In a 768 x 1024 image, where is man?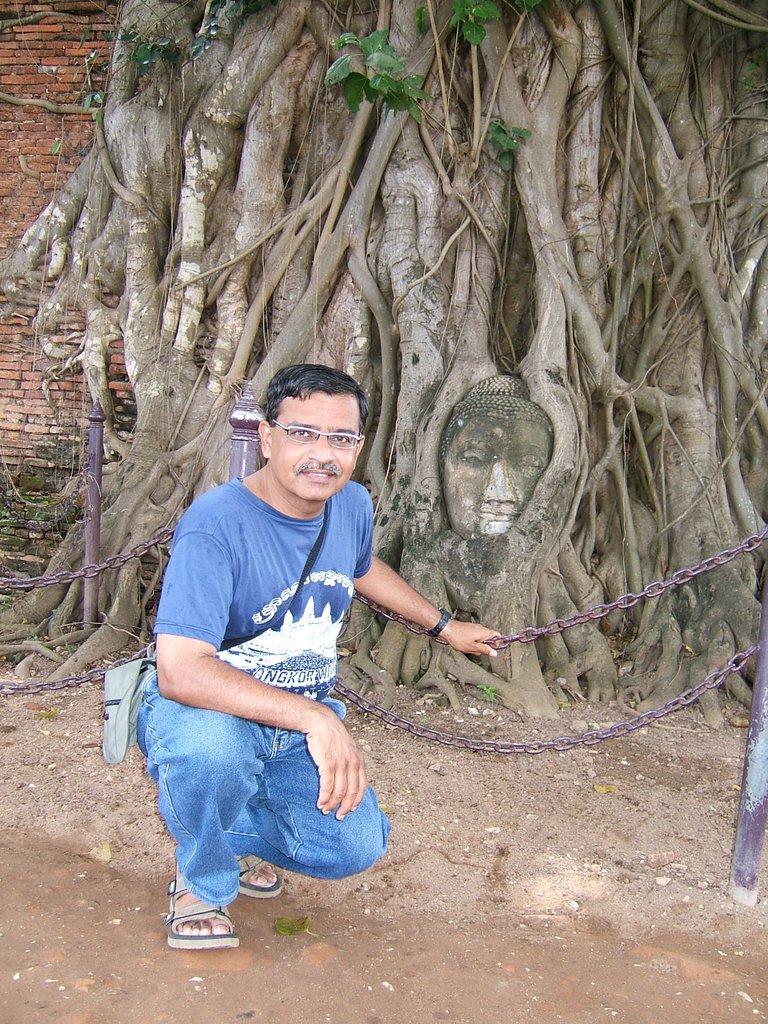
l=432, t=374, r=554, b=543.
